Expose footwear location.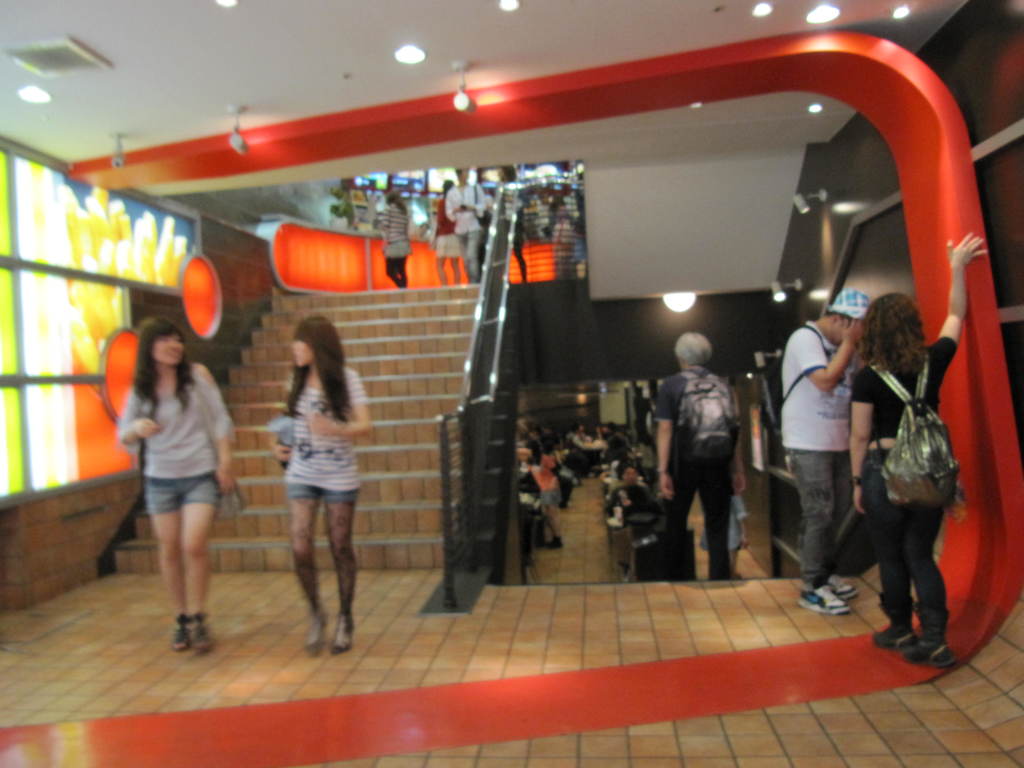
Exposed at 794 585 849 613.
